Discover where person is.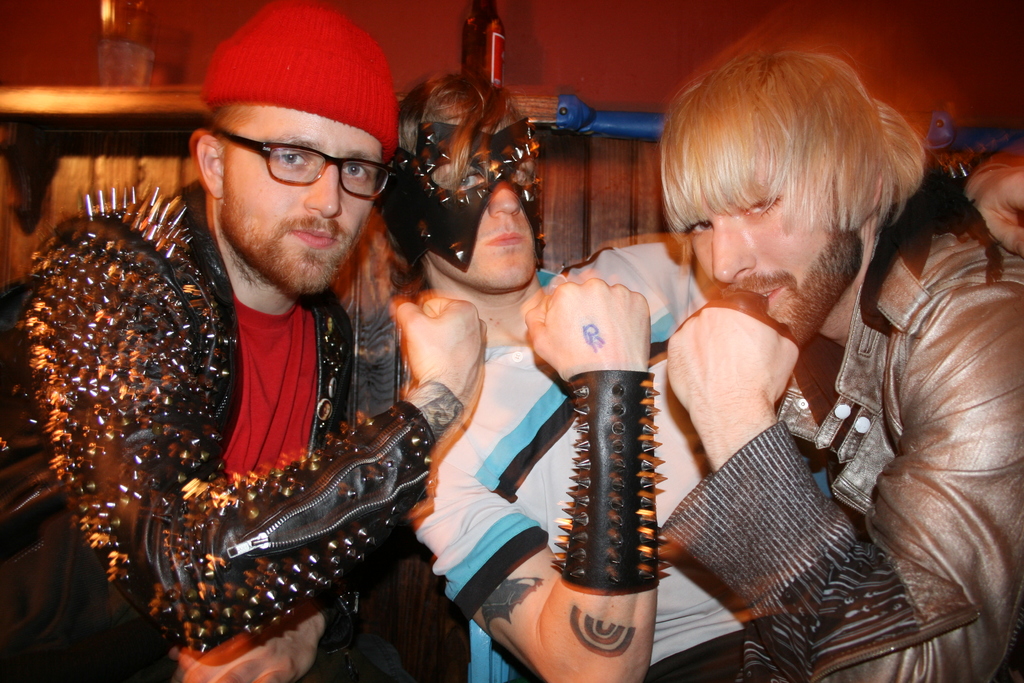
Discovered at 659 26 1023 682.
